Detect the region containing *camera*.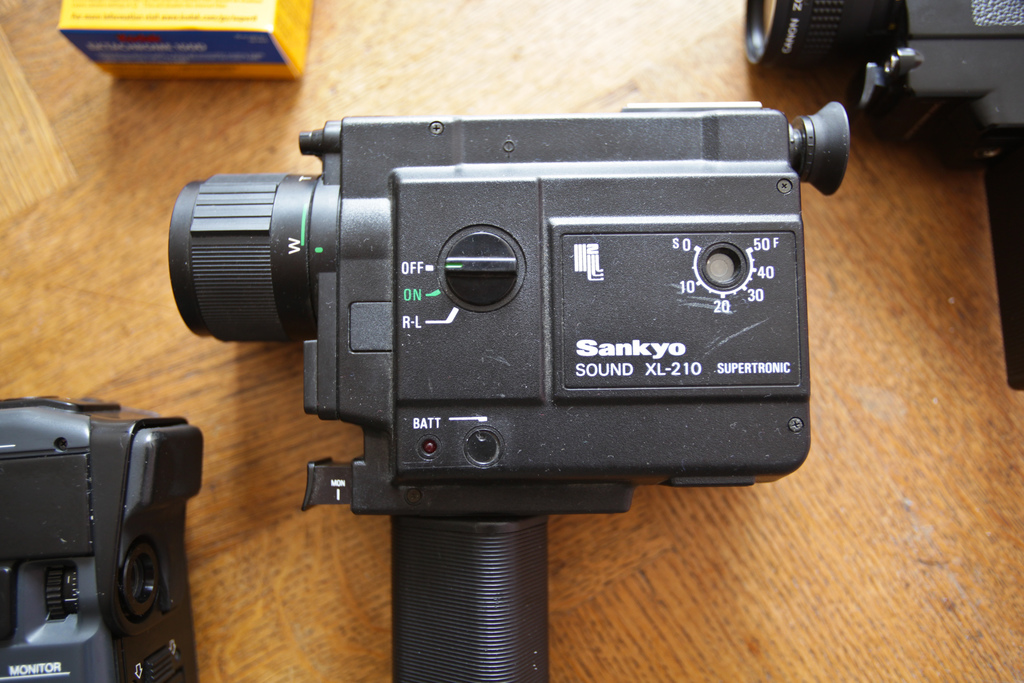
167,97,862,679.
